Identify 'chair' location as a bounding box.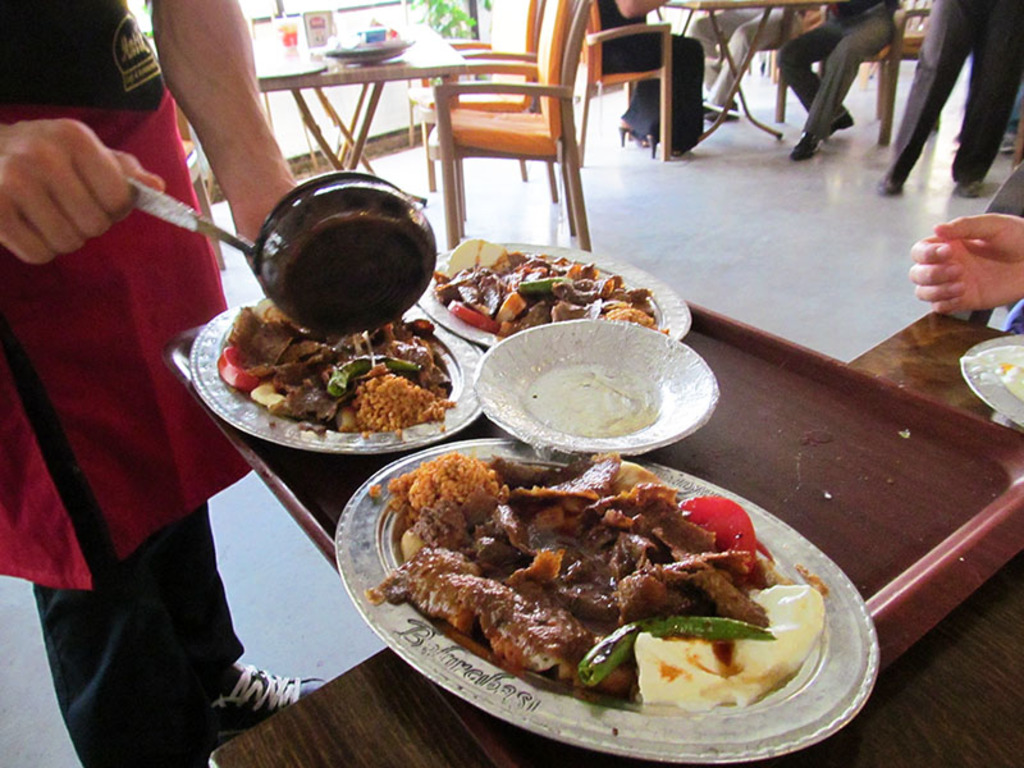
pyautogui.locateOnScreen(584, 27, 699, 157).
